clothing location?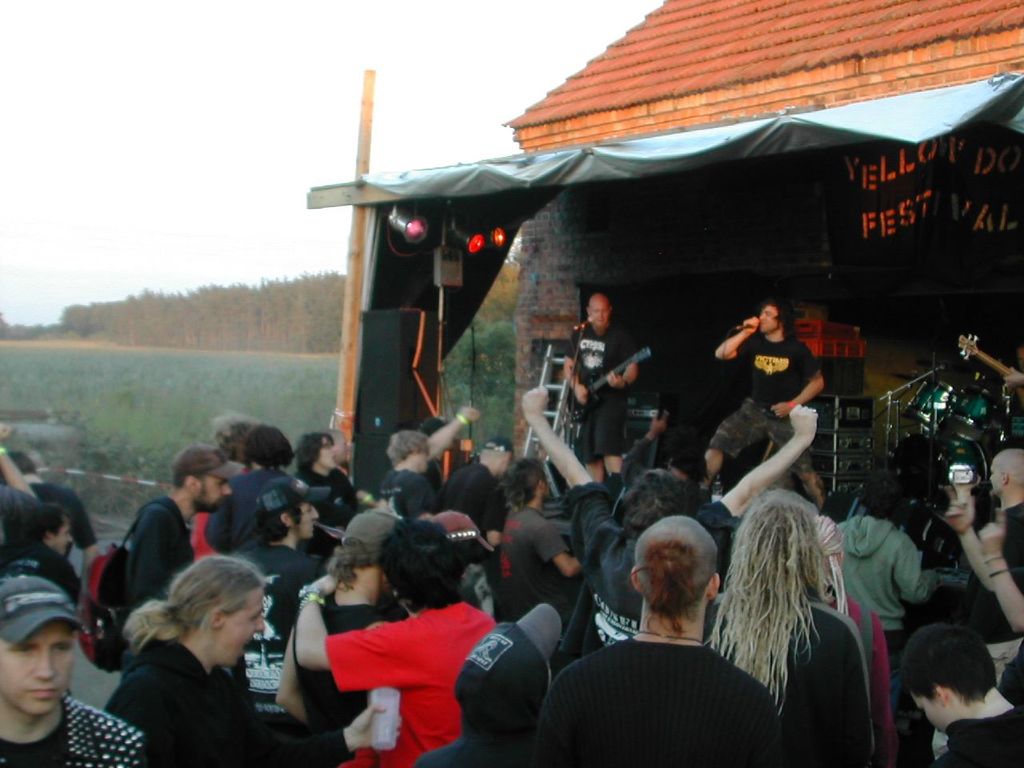
(left=320, top=598, right=490, bottom=767)
